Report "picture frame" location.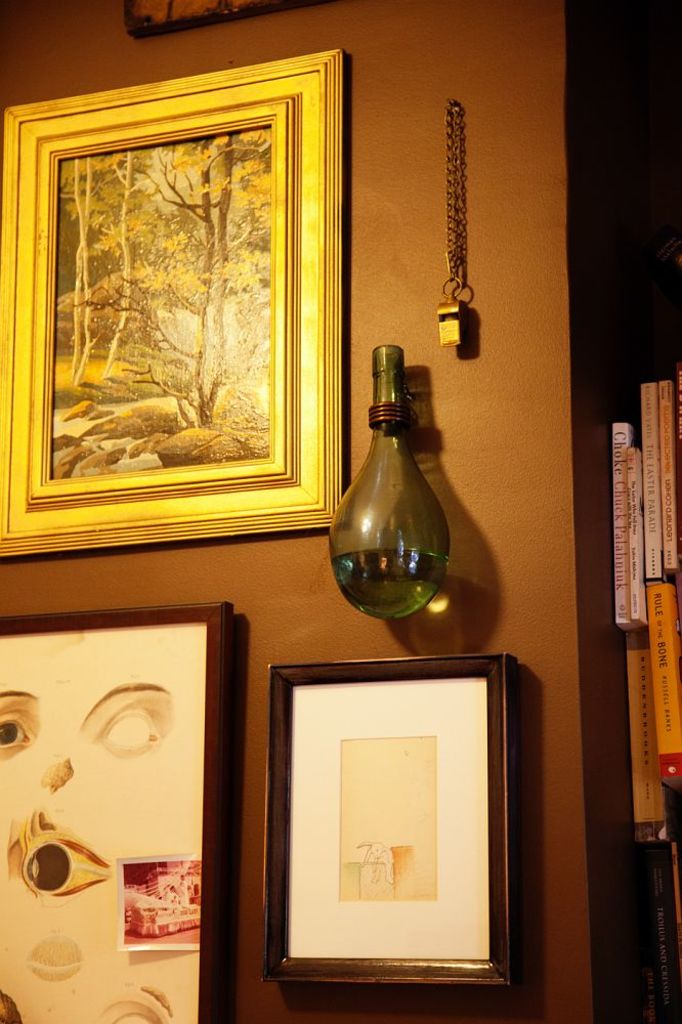
Report: {"left": 0, "top": 44, "right": 359, "bottom": 557}.
